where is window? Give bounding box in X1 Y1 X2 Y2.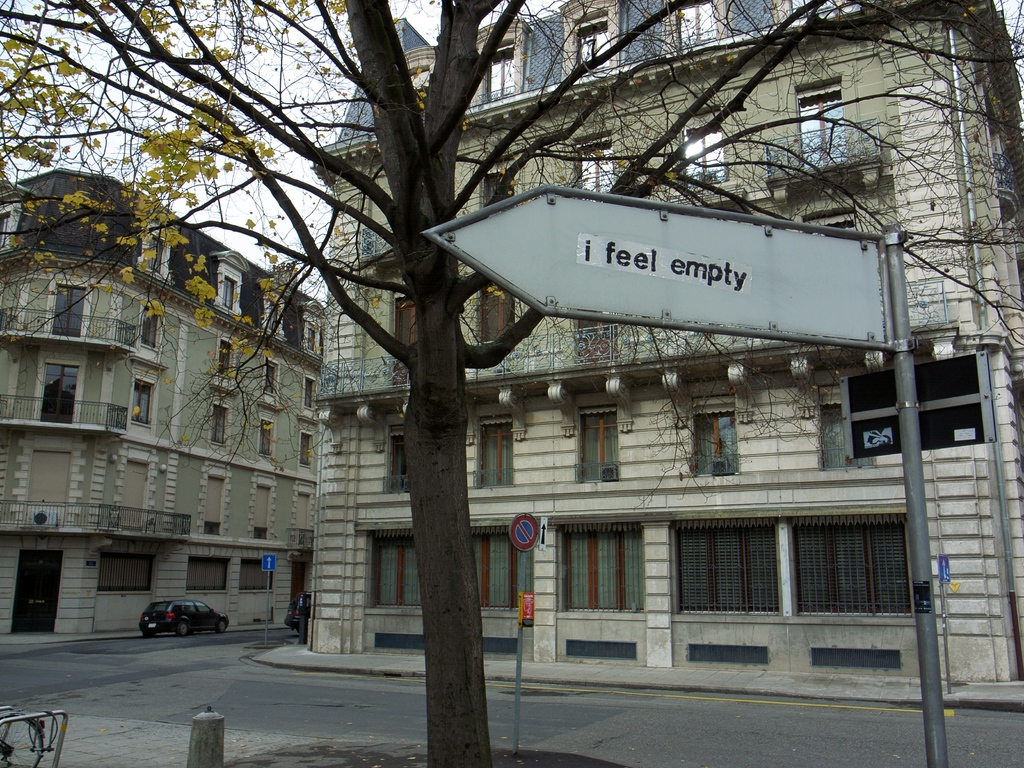
226 280 230 307.
